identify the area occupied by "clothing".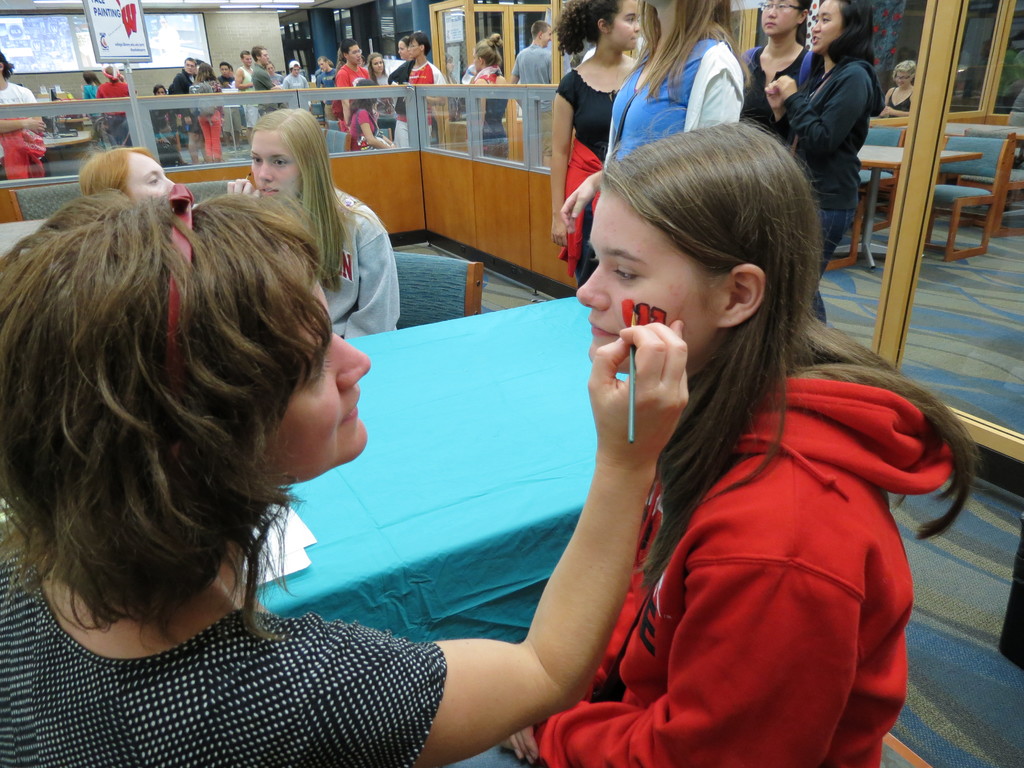
Area: {"left": 591, "top": 323, "right": 957, "bottom": 760}.
